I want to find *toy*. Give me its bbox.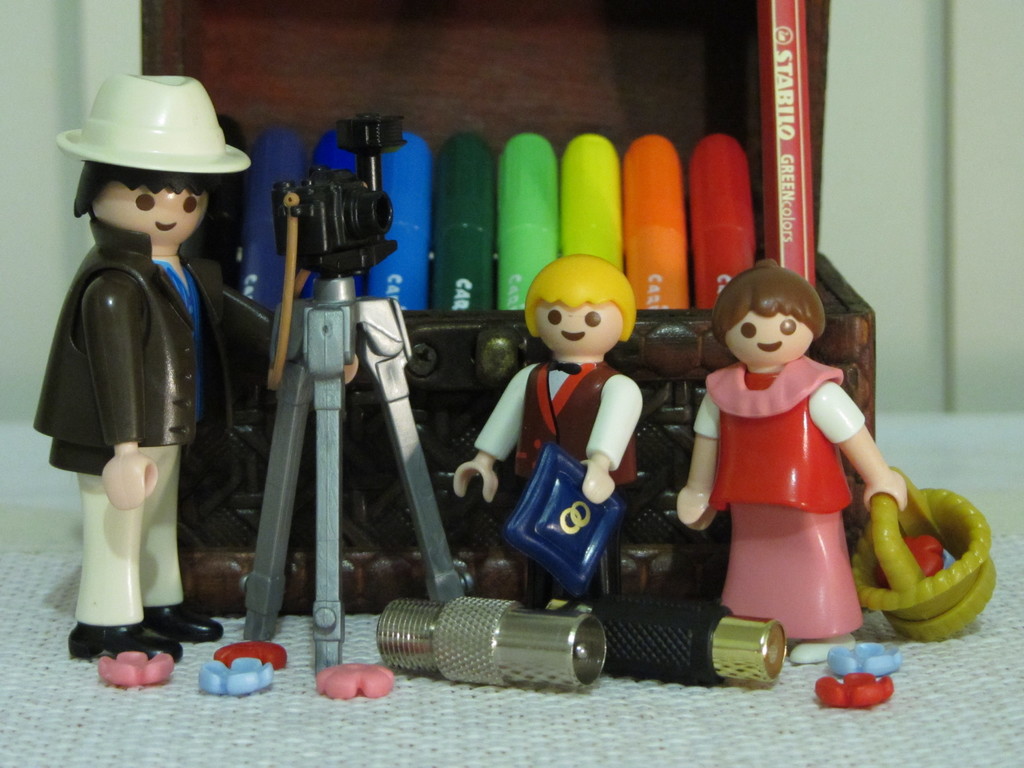
x1=809, y1=668, x2=895, y2=712.
